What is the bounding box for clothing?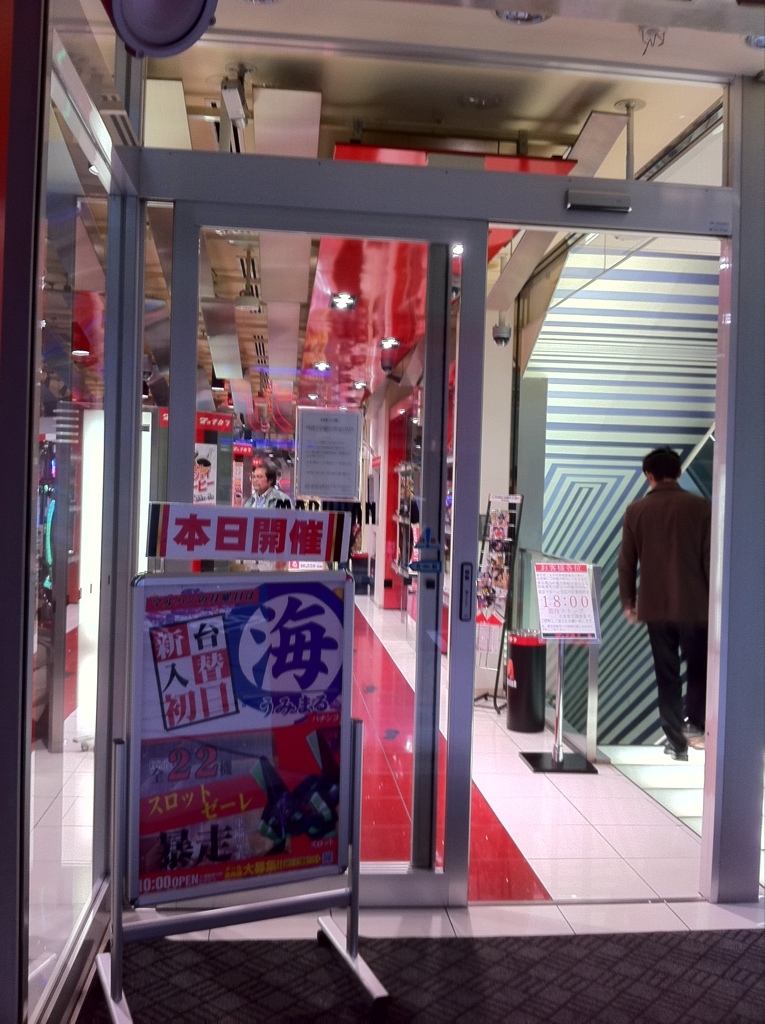
bbox(614, 479, 709, 741).
